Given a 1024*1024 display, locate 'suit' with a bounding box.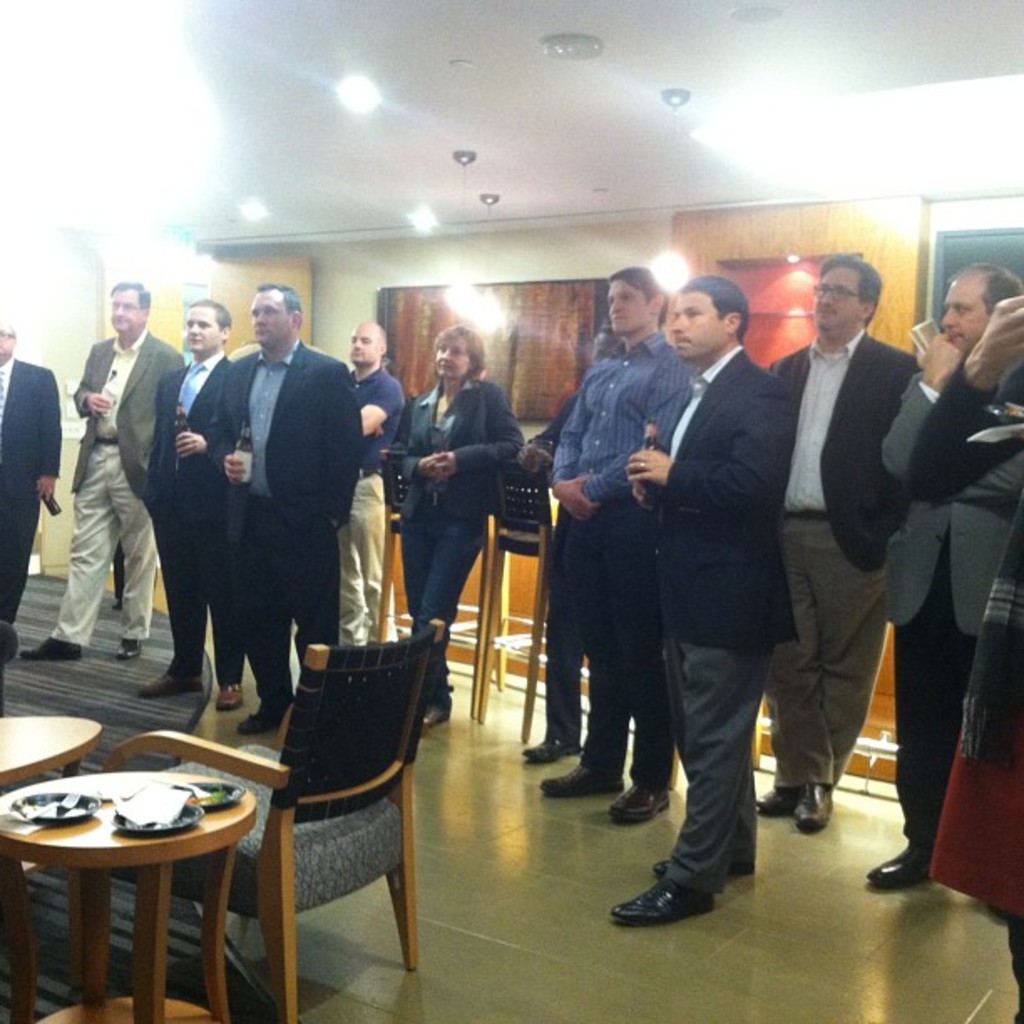
Located: 0/358/65/627.
